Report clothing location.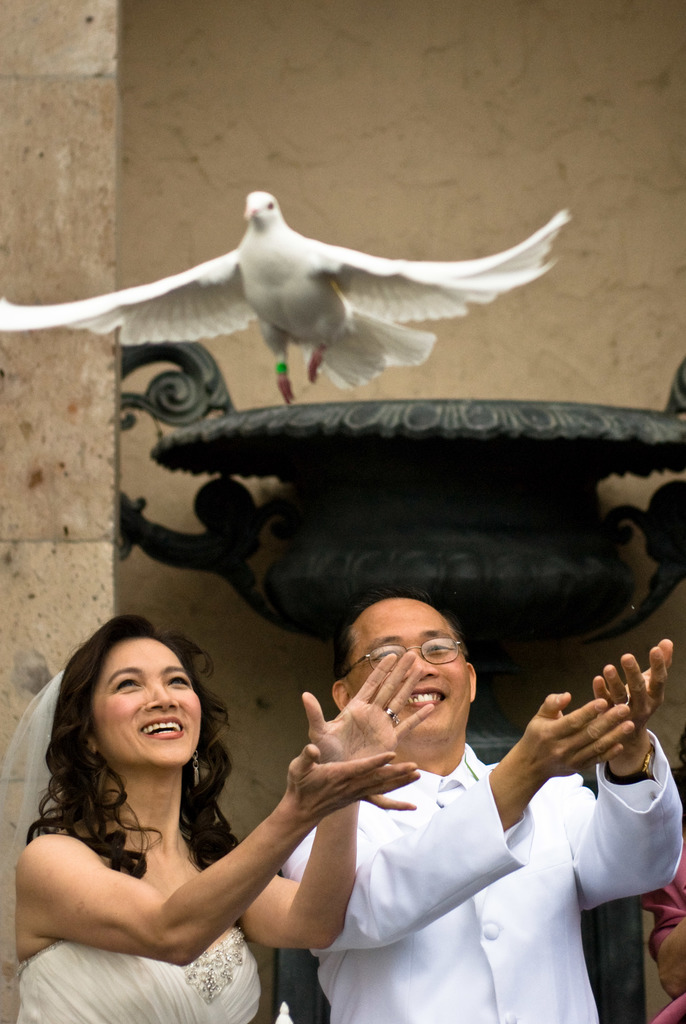
Report: x1=281 y1=743 x2=685 y2=1023.
